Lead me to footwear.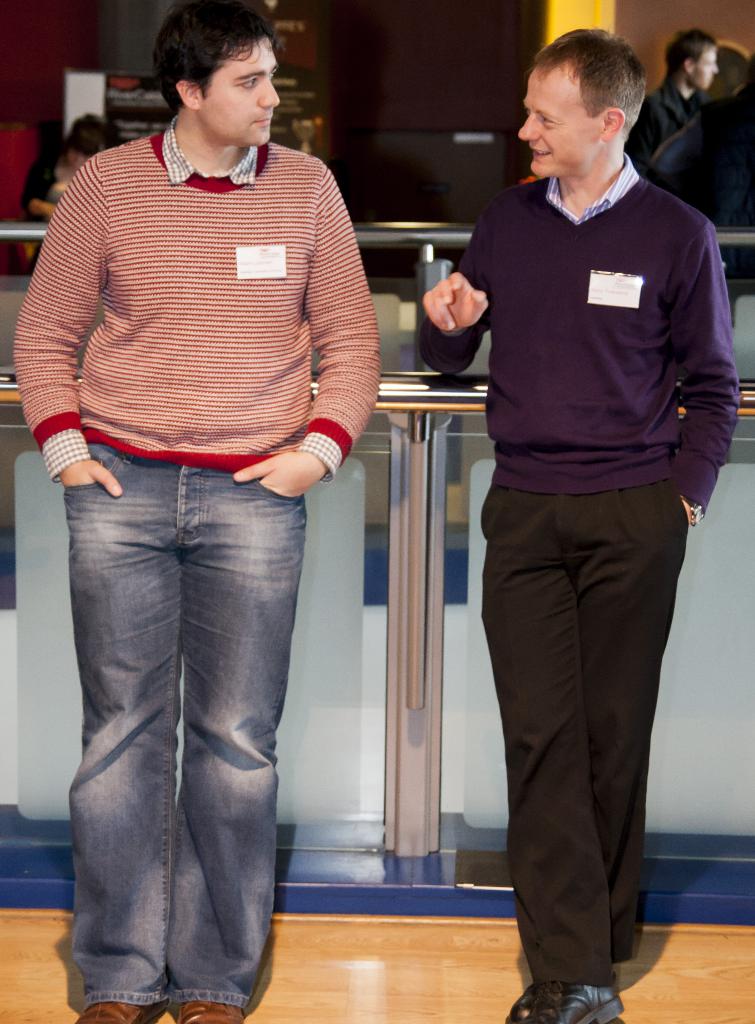
Lead to x1=172, y1=991, x2=249, y2=1023.
